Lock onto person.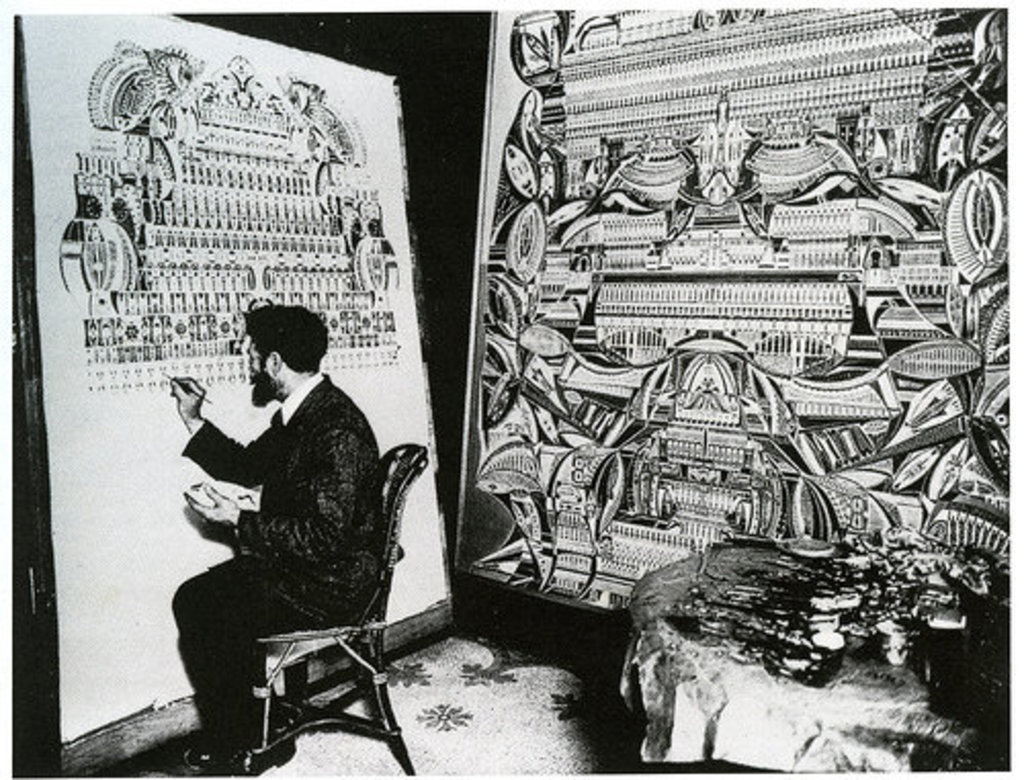
Locked: bbox=[176, 272, 401, 733].
